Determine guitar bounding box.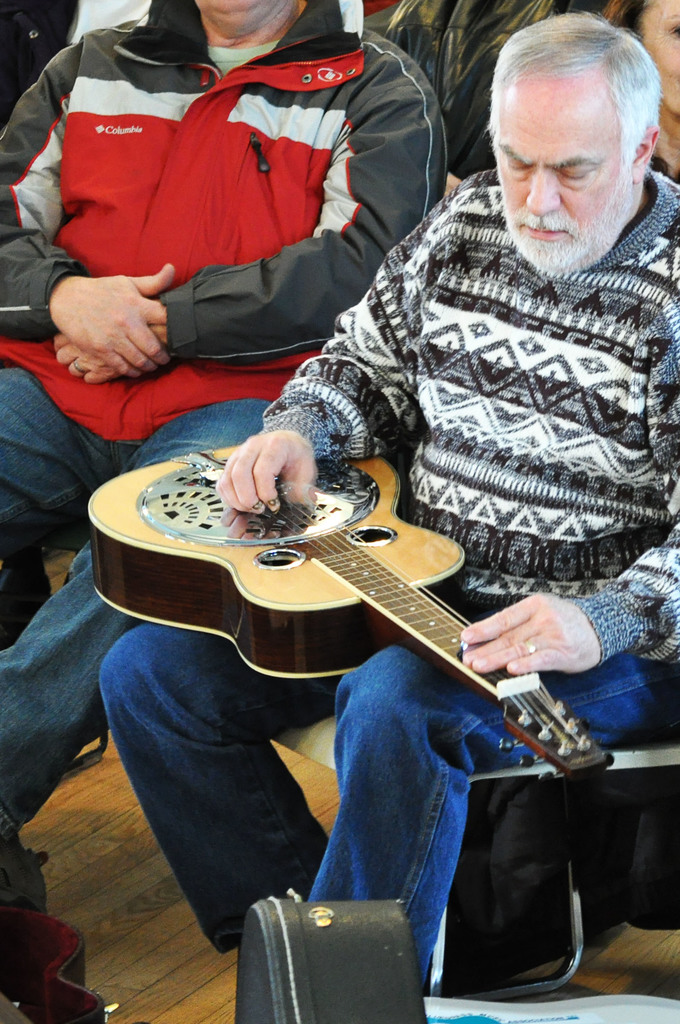
Determined: 99/481/626/722.
